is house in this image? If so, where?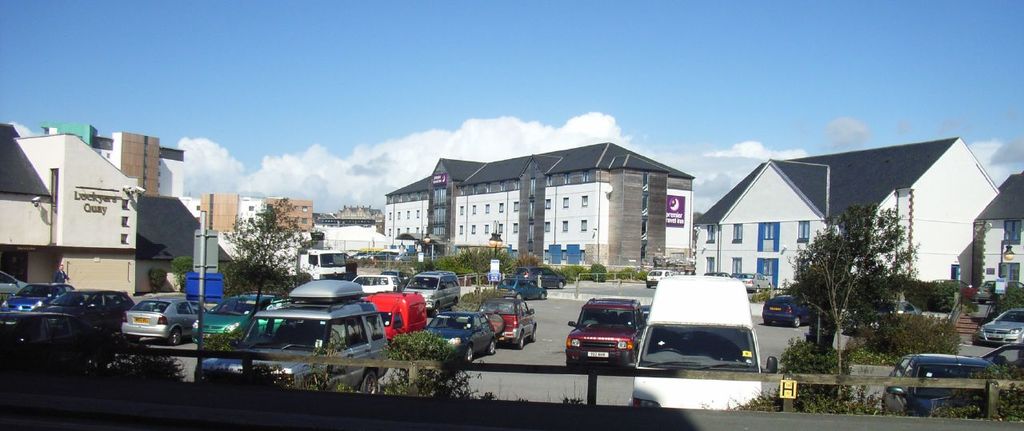
Yes, at (left=0, top=122, right=202, bottom=293).
